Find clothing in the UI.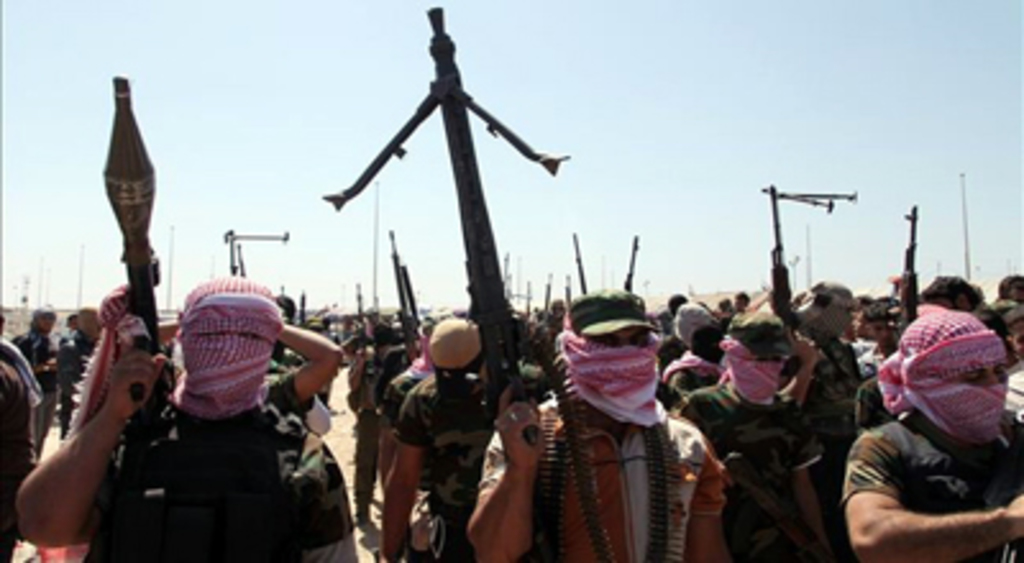
UI element at box=[84, 402, 358, 560].
